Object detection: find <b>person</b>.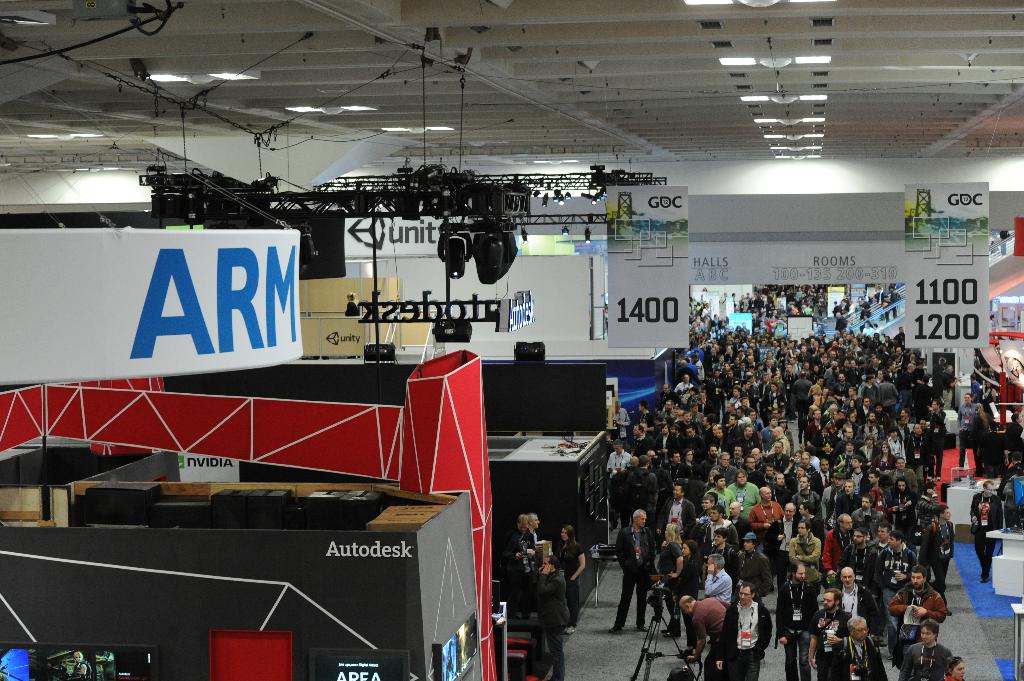
[672, 591, 732, 657].
